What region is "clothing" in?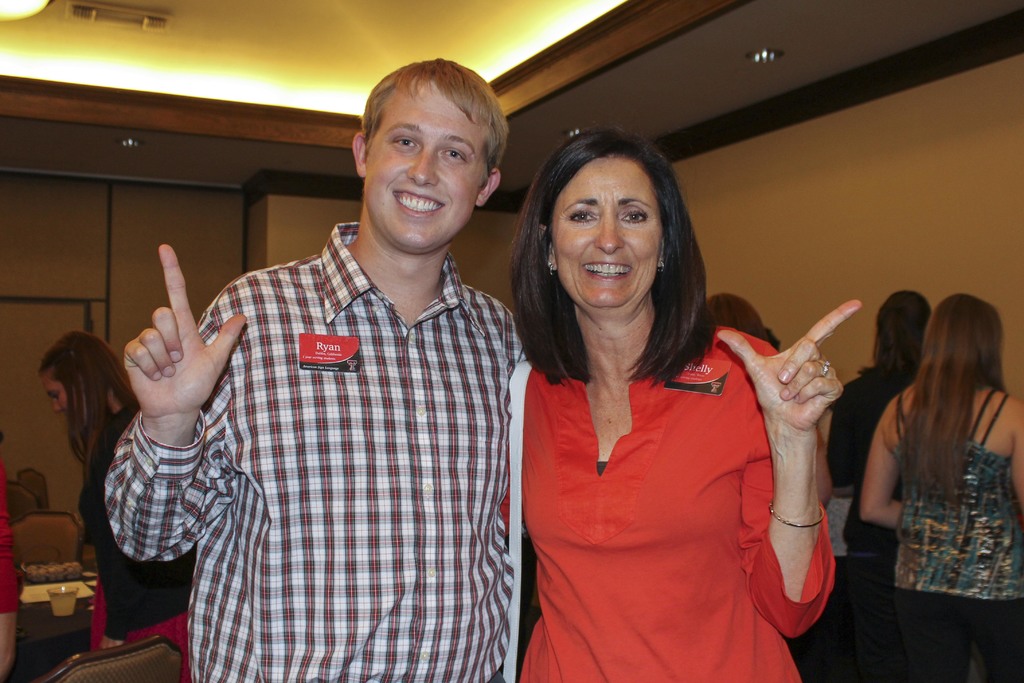
<bbox>897, 374, 1014, 677</bbox>.
